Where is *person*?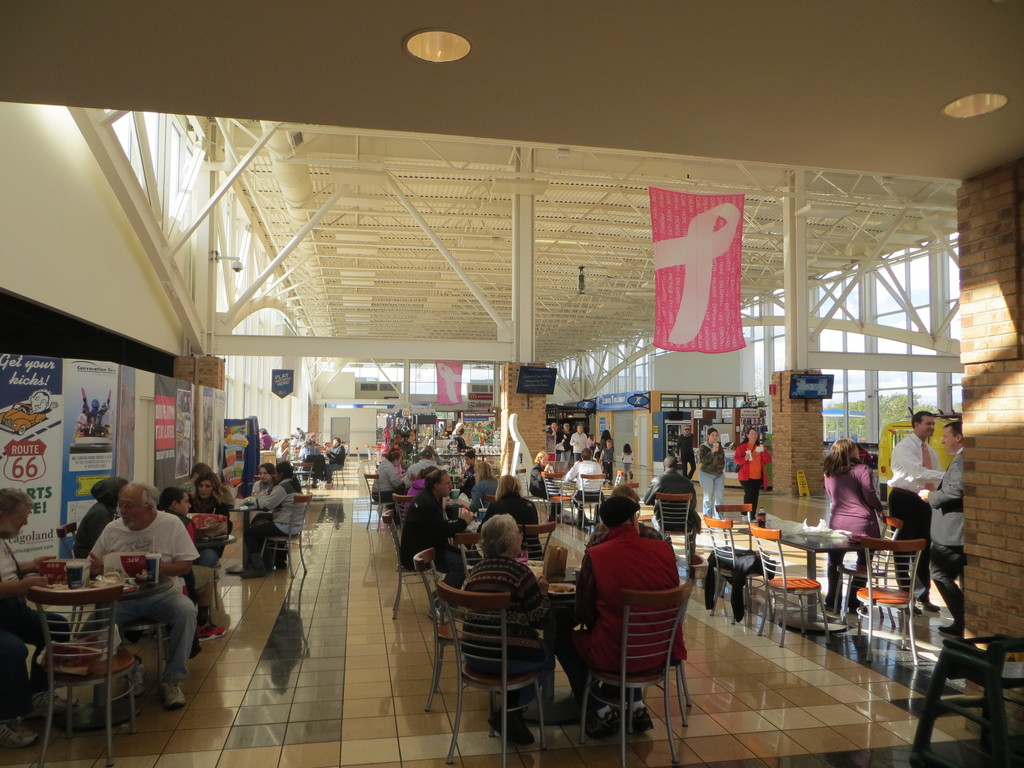
401:468:480:622.
